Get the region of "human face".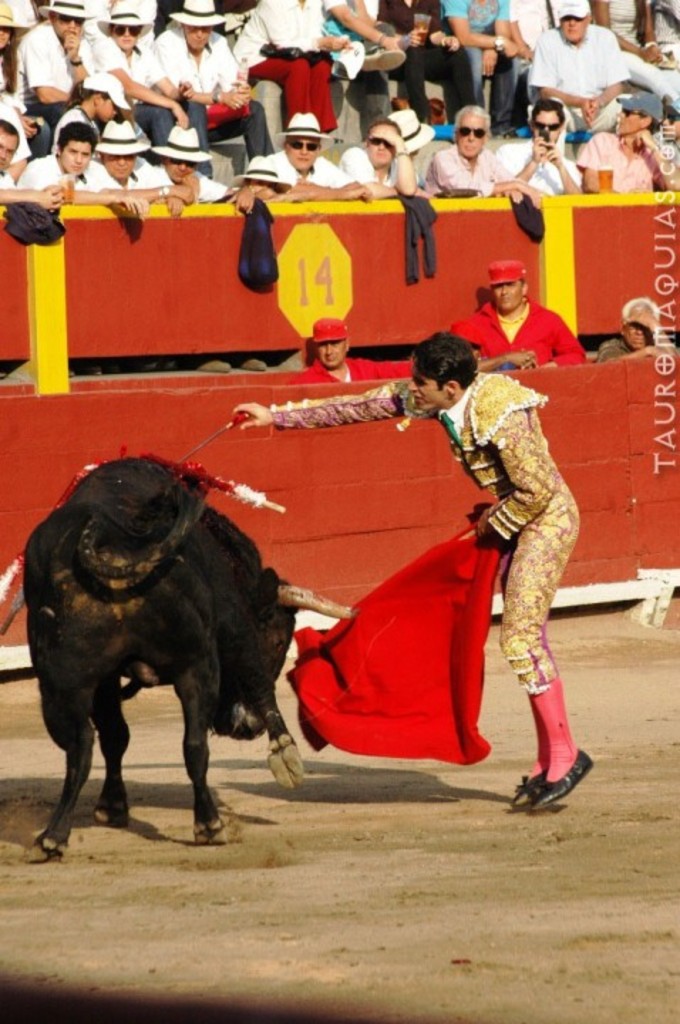
[57, 128, 92, 172].
